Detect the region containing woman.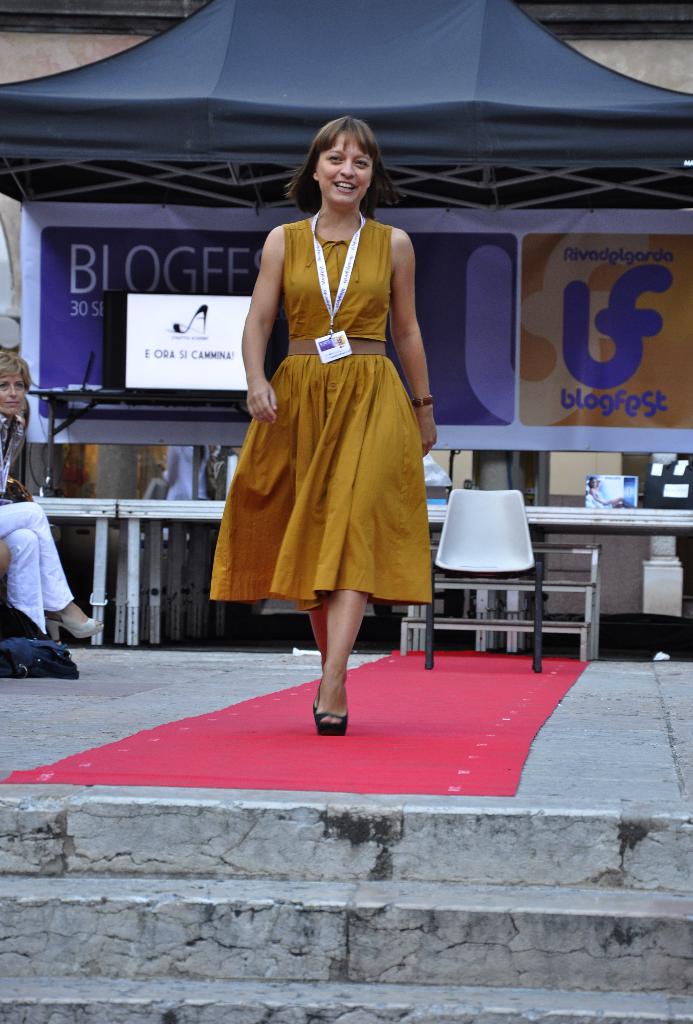
locate(0, 350, 108, 637).
